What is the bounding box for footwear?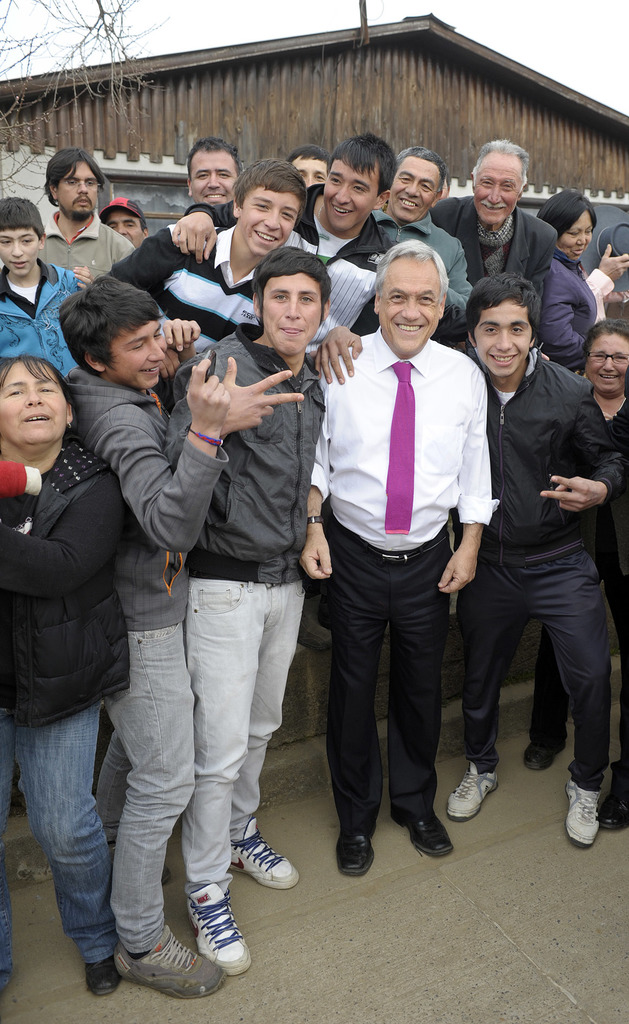
(left=531, top=735, right=569, bottom=767).
